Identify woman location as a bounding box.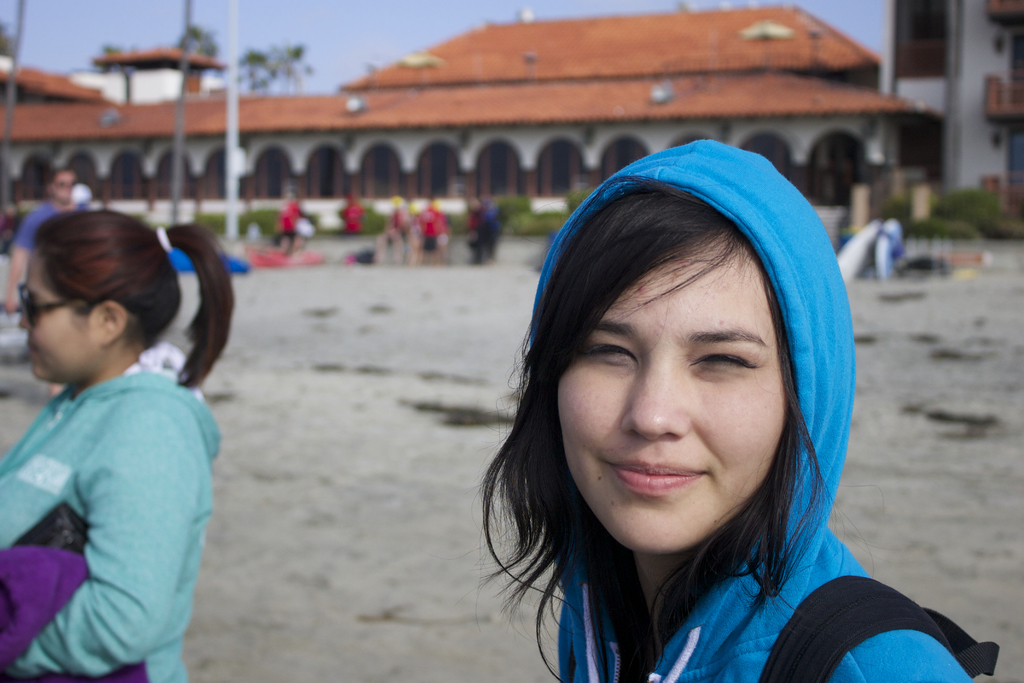
bbox=[0, 207, 244, 682].
